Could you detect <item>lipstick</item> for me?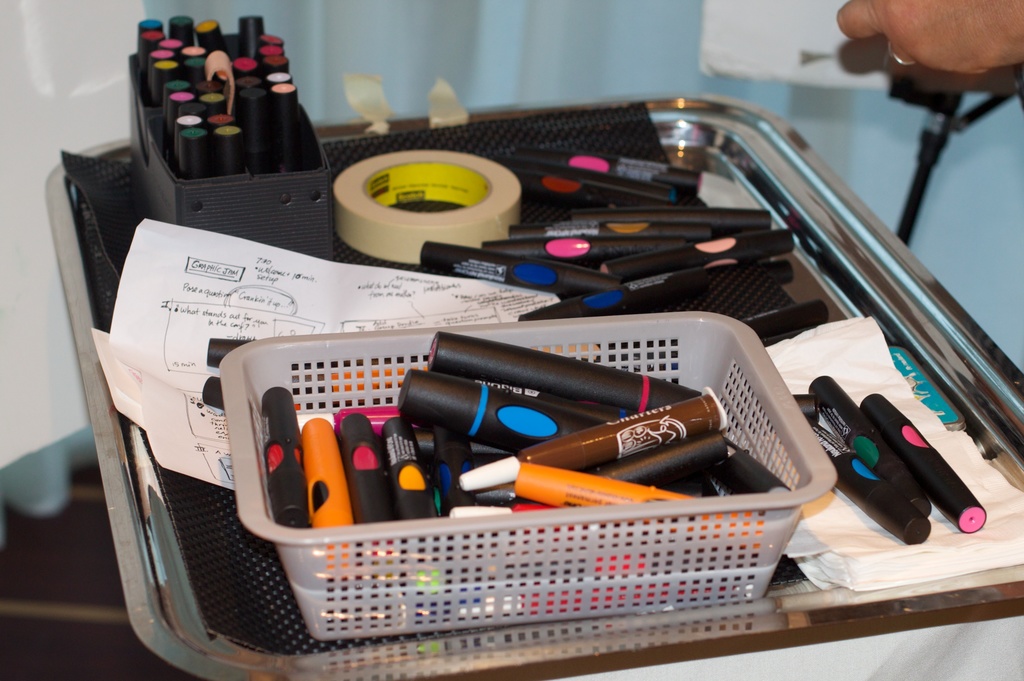
Detection result: (858,387,991,534).
